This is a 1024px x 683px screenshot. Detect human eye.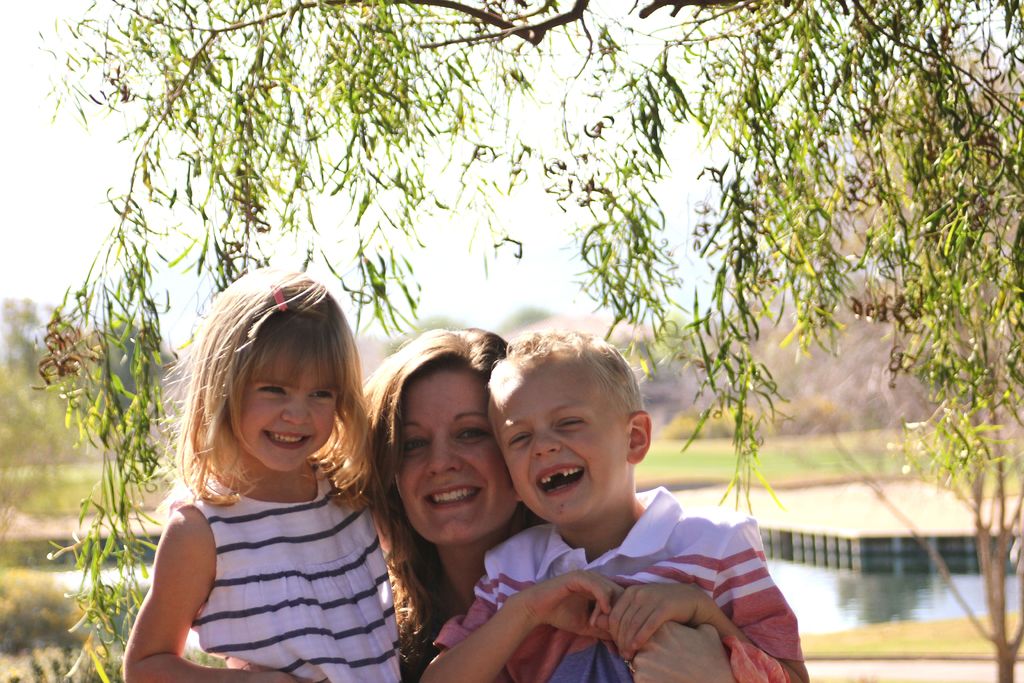
504:431:531:448.
